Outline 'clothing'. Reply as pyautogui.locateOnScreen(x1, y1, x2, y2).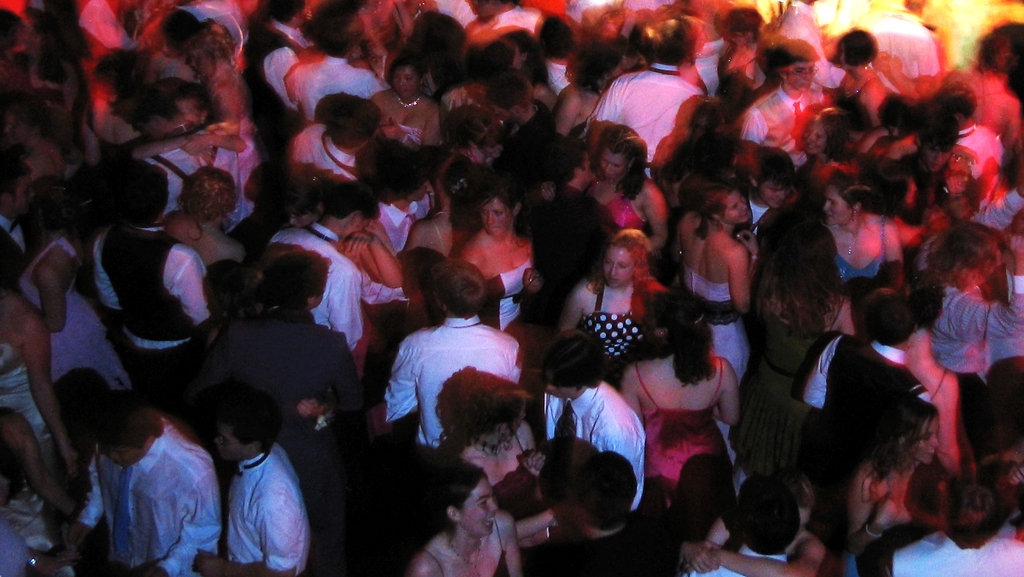
pyautogui.locateOnScreen(7, 234, 144, 397).
